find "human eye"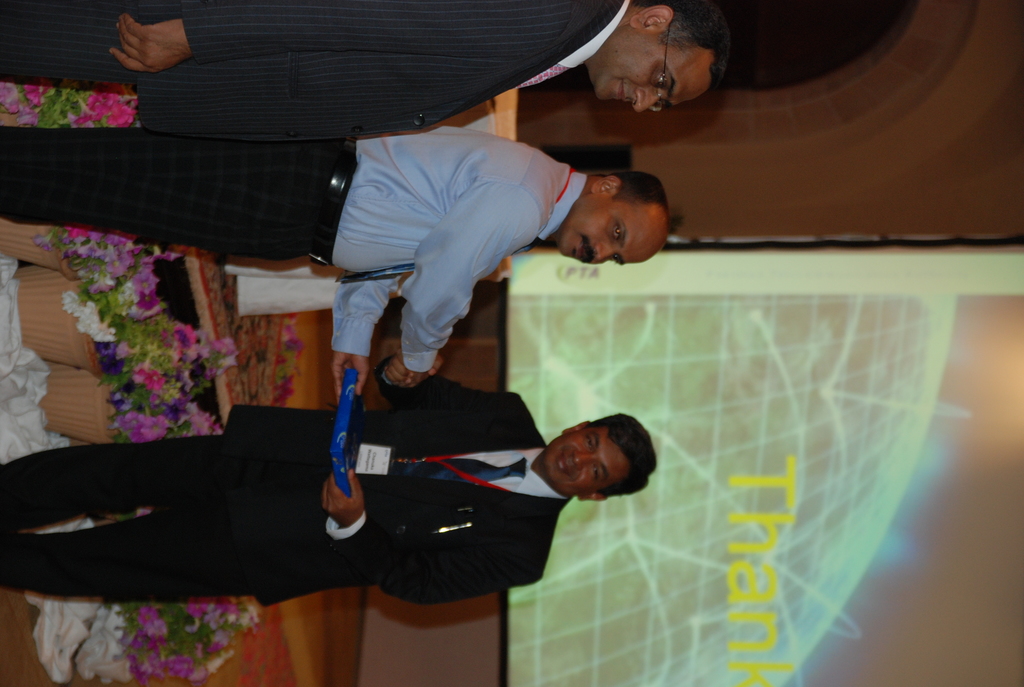
x1=591 y1=464 x2=602 y2=487
